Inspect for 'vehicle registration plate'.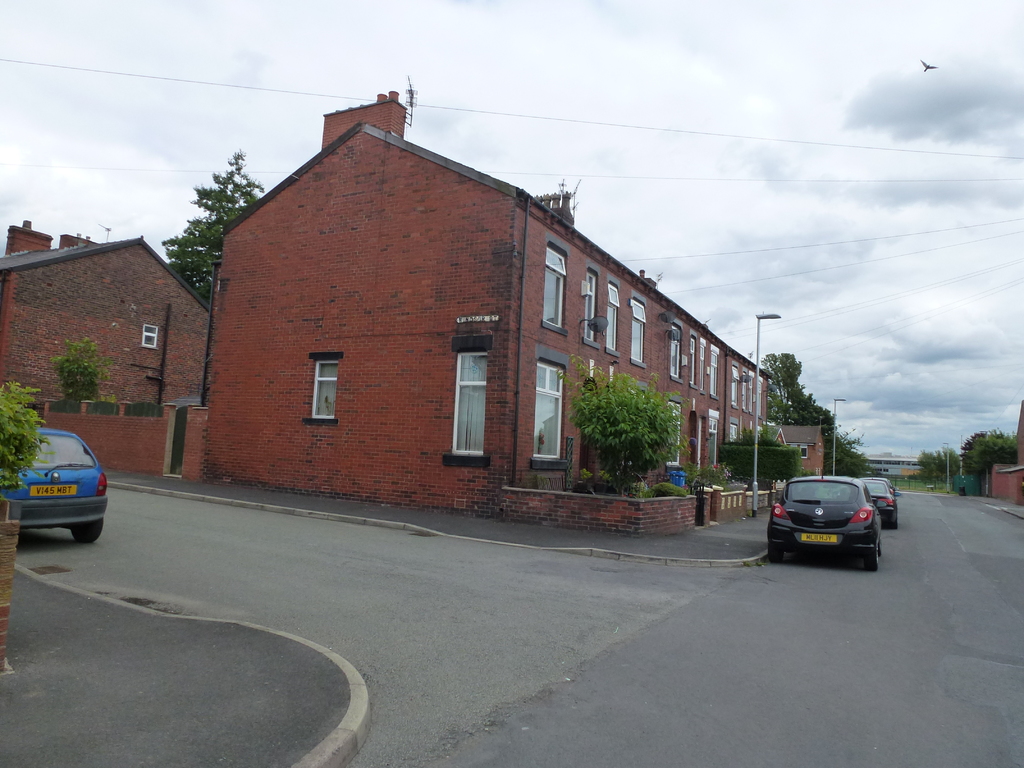
Inspection: (left=29, top=481, right=74, bottom=494).
